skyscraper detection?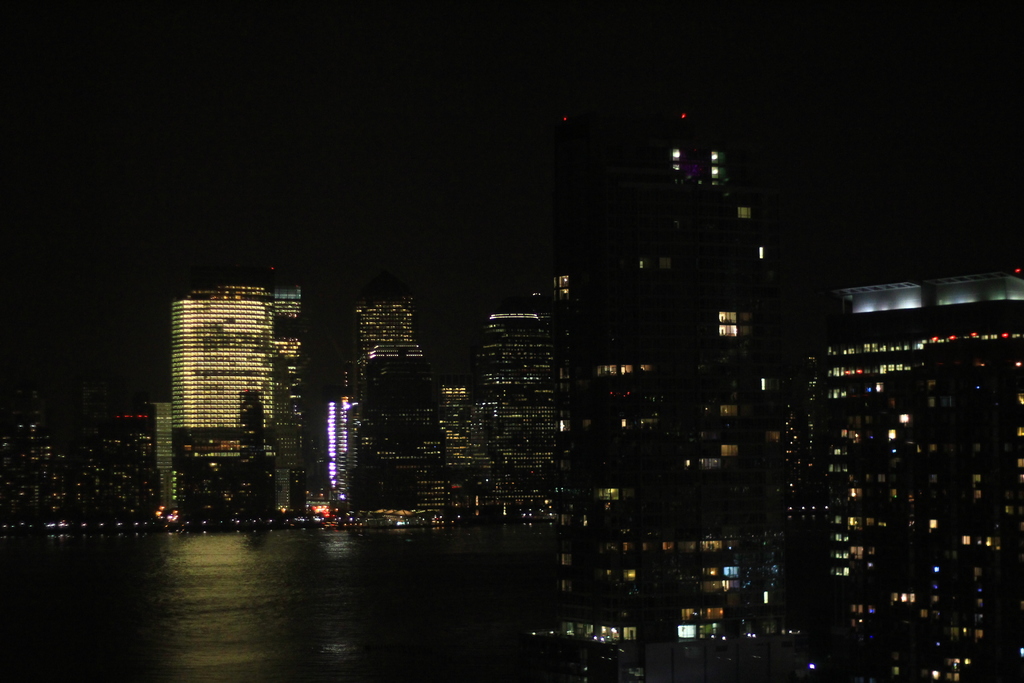
[344, 298, 452, 518]
